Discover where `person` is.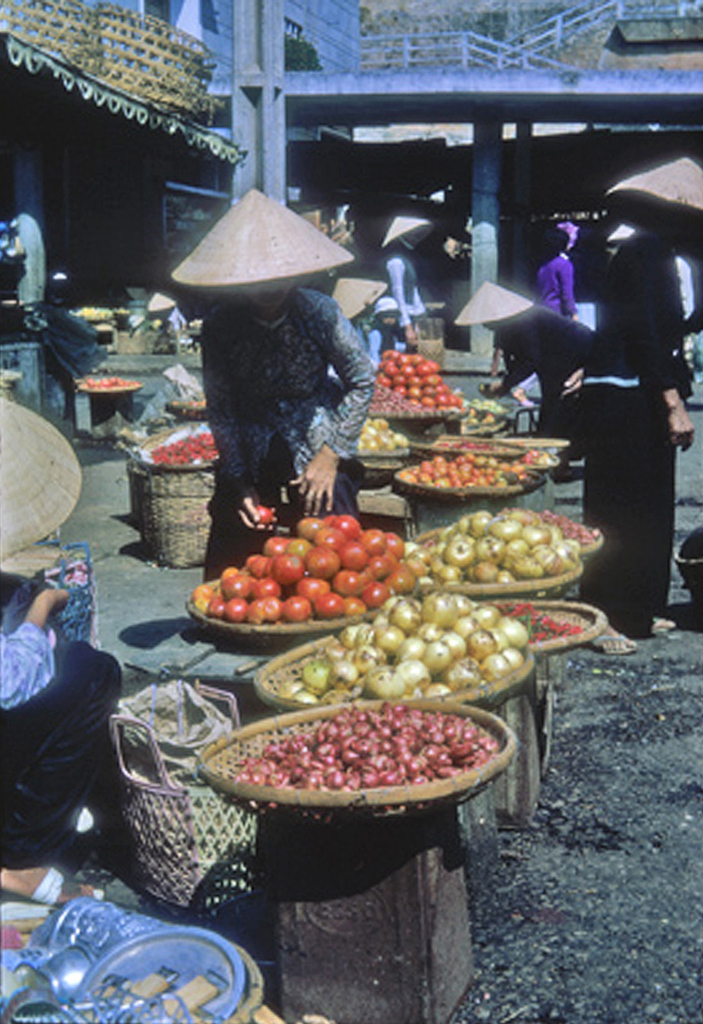
Discovered at bbox(531, 219, 580, 319).
